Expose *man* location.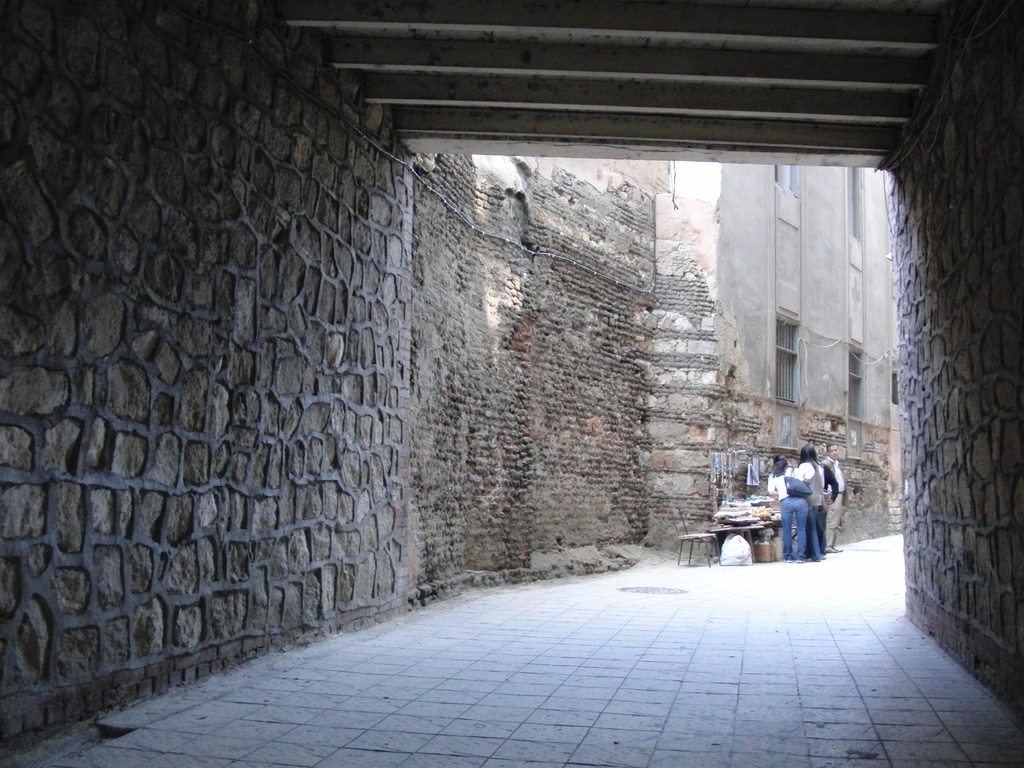
Exposed at <bbox>822, 439, 849, 554</bbox>.
